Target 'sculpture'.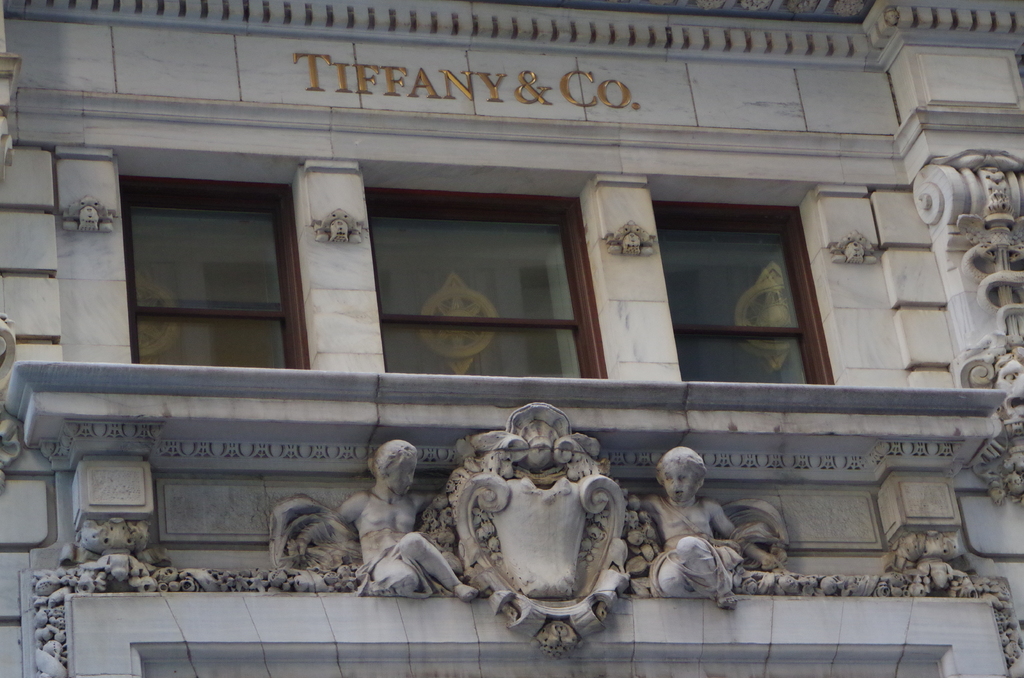
Target region: bbox=[272, 428, 493, 603].
